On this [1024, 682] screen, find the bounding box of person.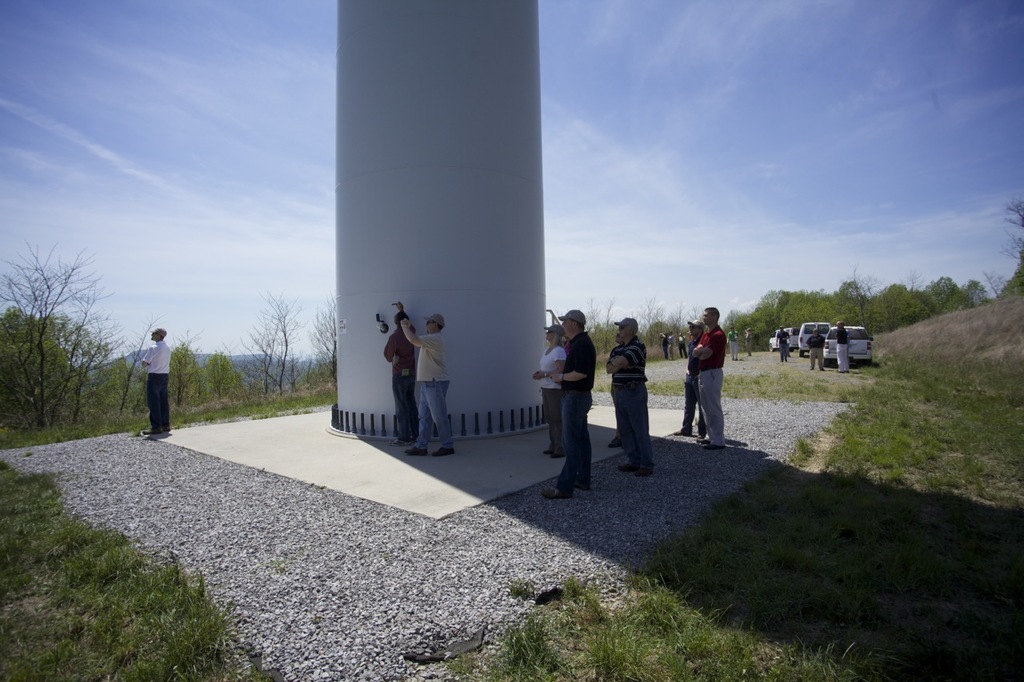
Bounding box: box(533, 324, 569, 457).
